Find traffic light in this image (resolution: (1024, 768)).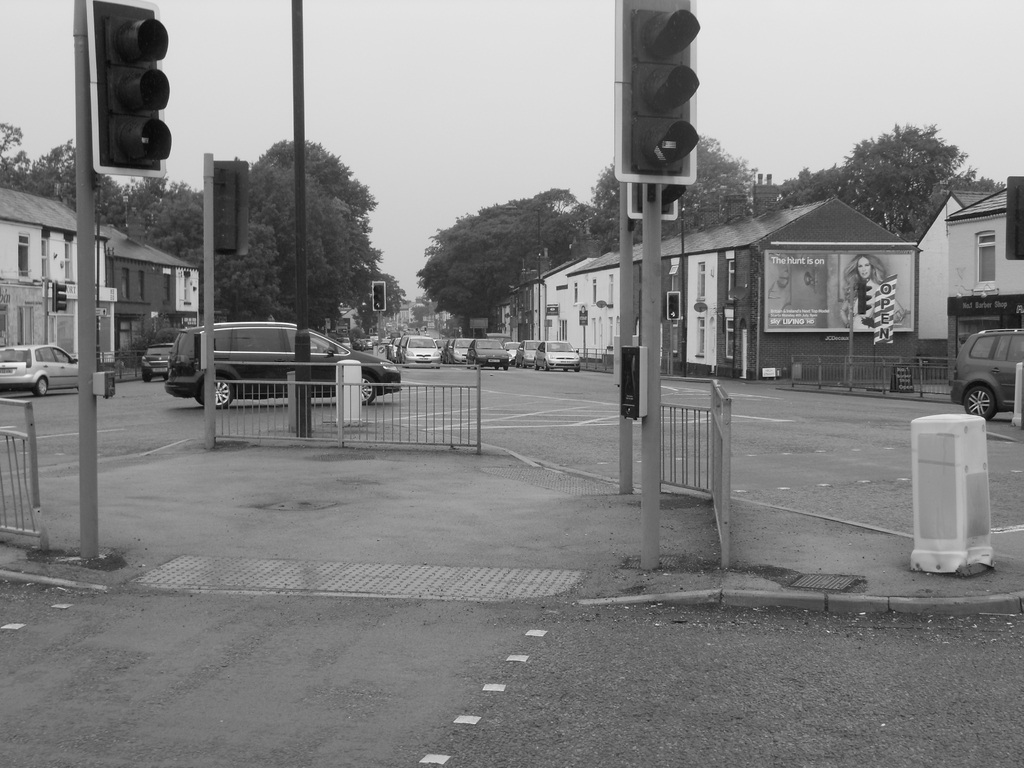
212,157,250,257.
